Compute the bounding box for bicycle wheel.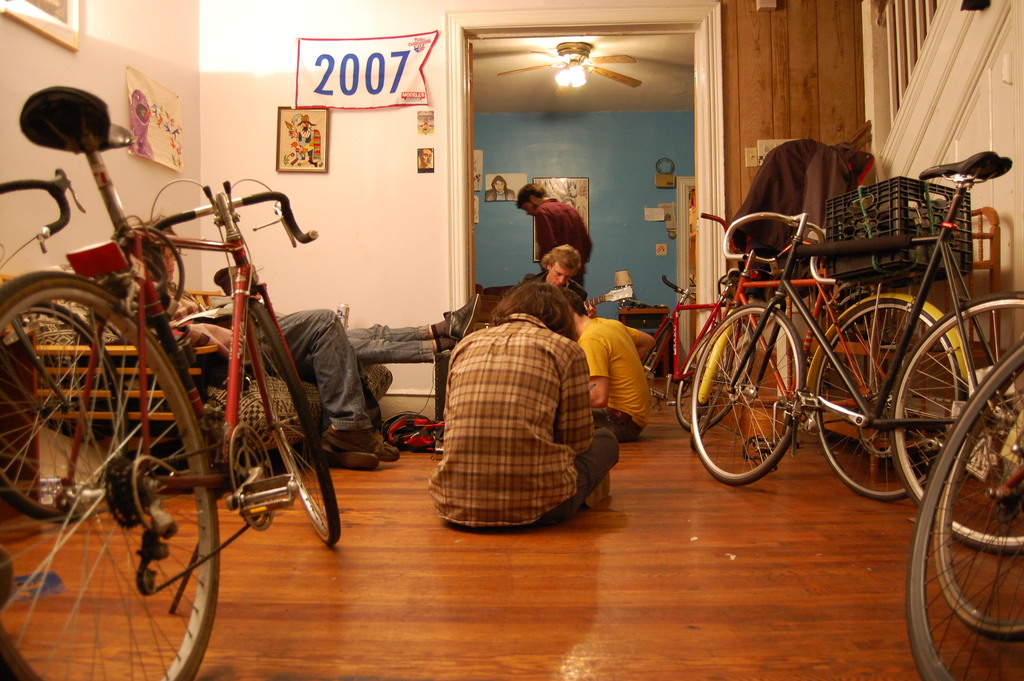
[717,315,858,487].
